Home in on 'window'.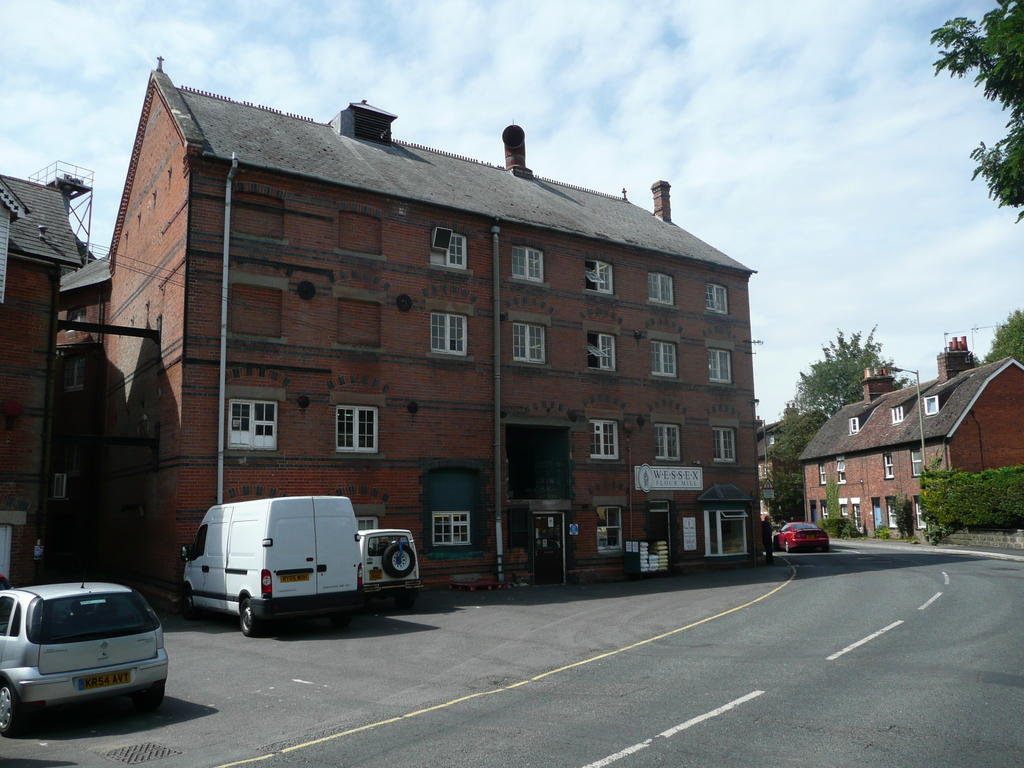
Homed in at <region>430, 311, 465, 355</region>.
